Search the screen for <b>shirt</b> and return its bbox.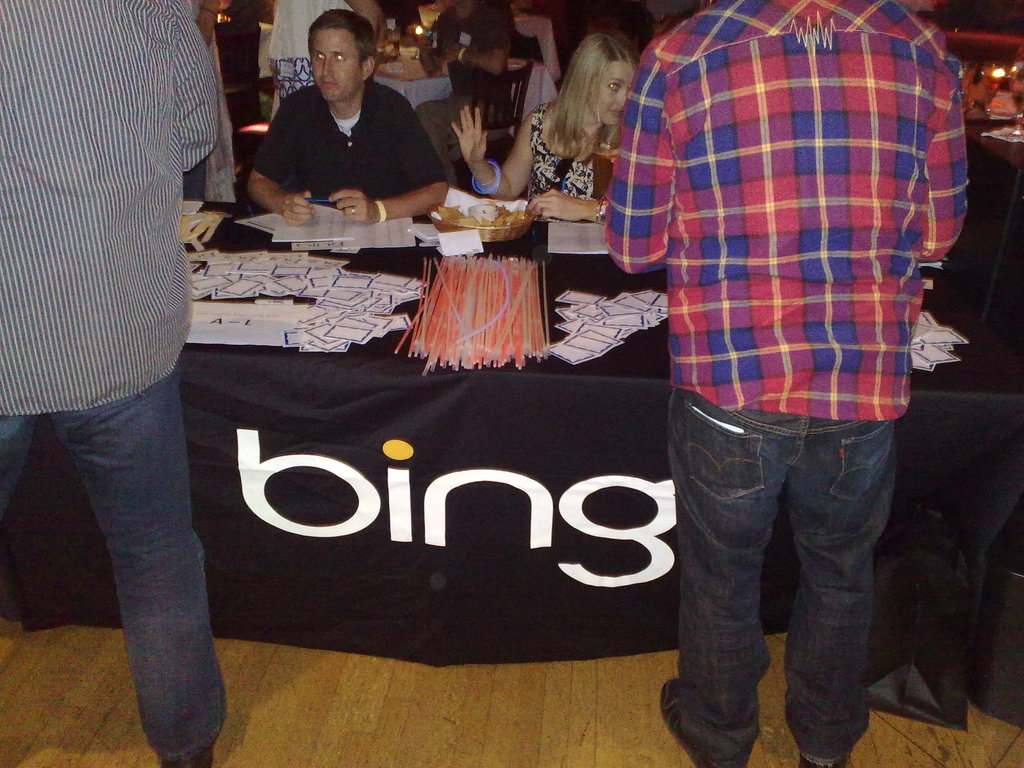
Found: box(602, 13, 950, 445).
